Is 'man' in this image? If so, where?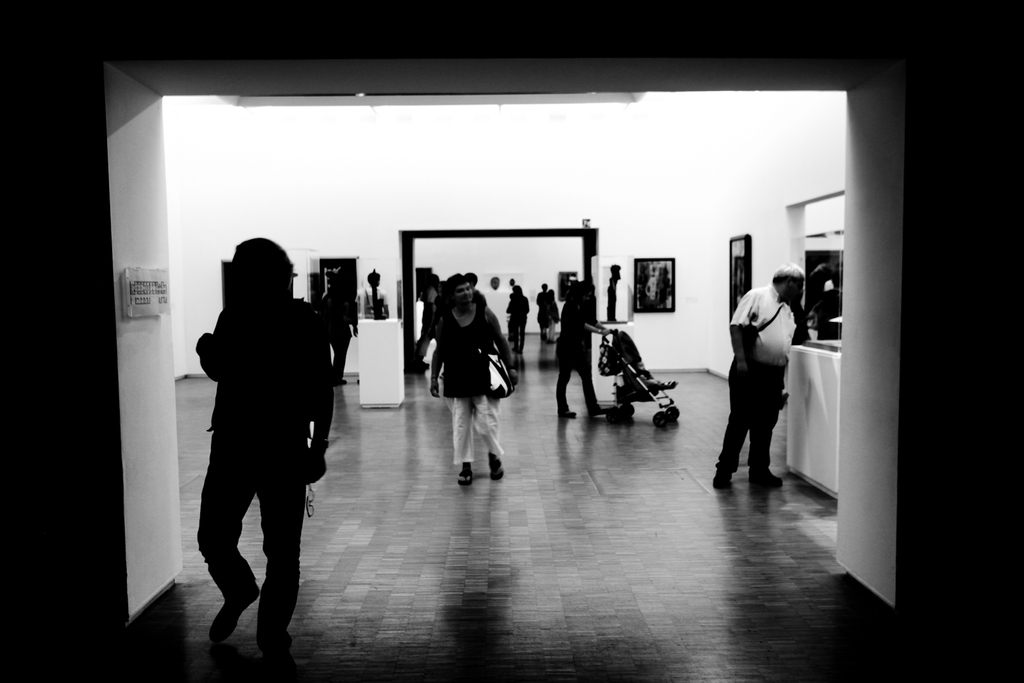
Yes, at x1=356 y1=268 x2=390 y2=315.
